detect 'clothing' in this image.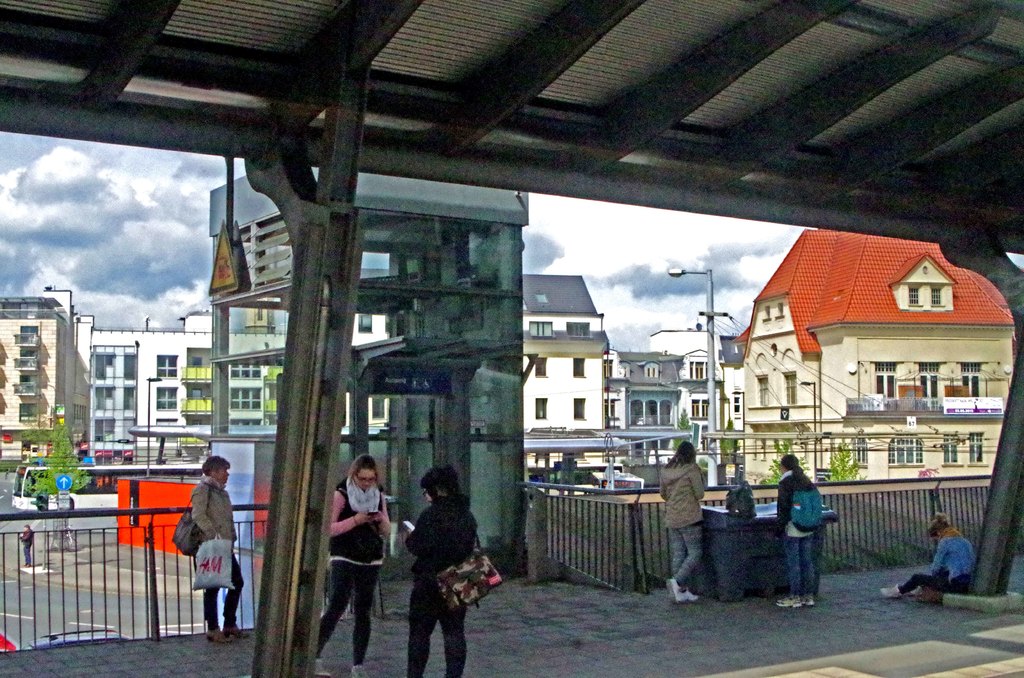
Detection: box(186, 471, 241, 553).
